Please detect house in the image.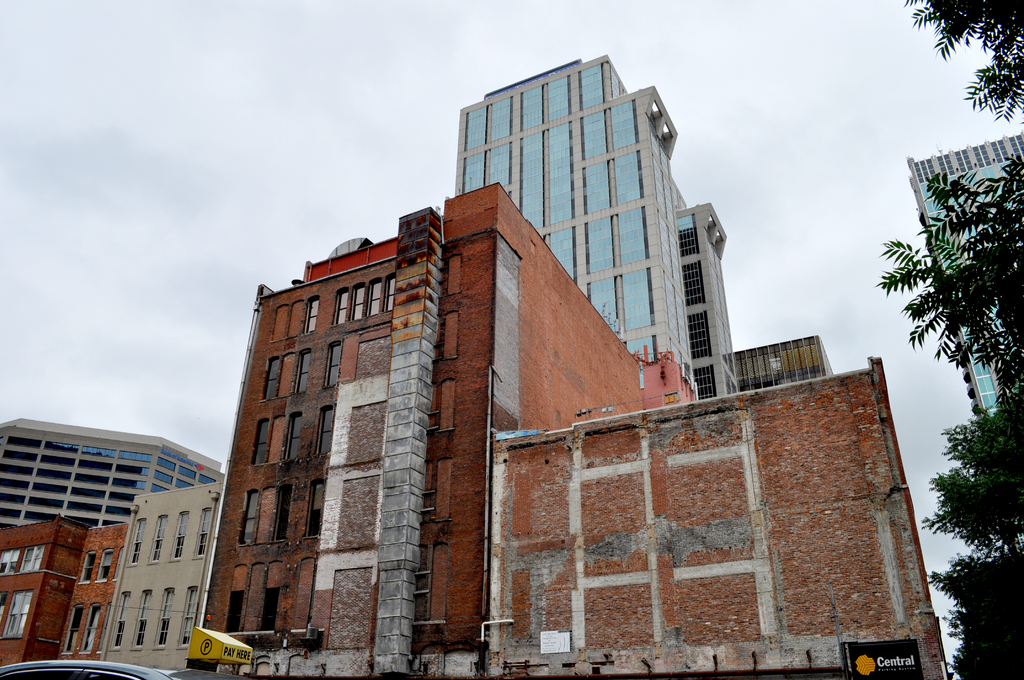
rect(169, 77, 947, 679).
